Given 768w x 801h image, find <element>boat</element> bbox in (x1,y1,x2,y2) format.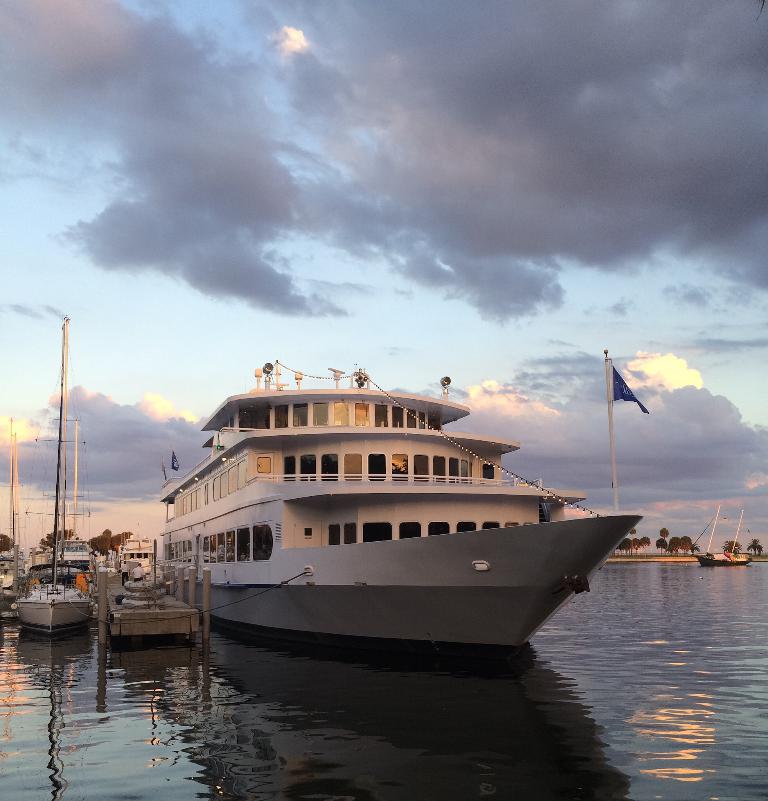
(11,312,90,637).
